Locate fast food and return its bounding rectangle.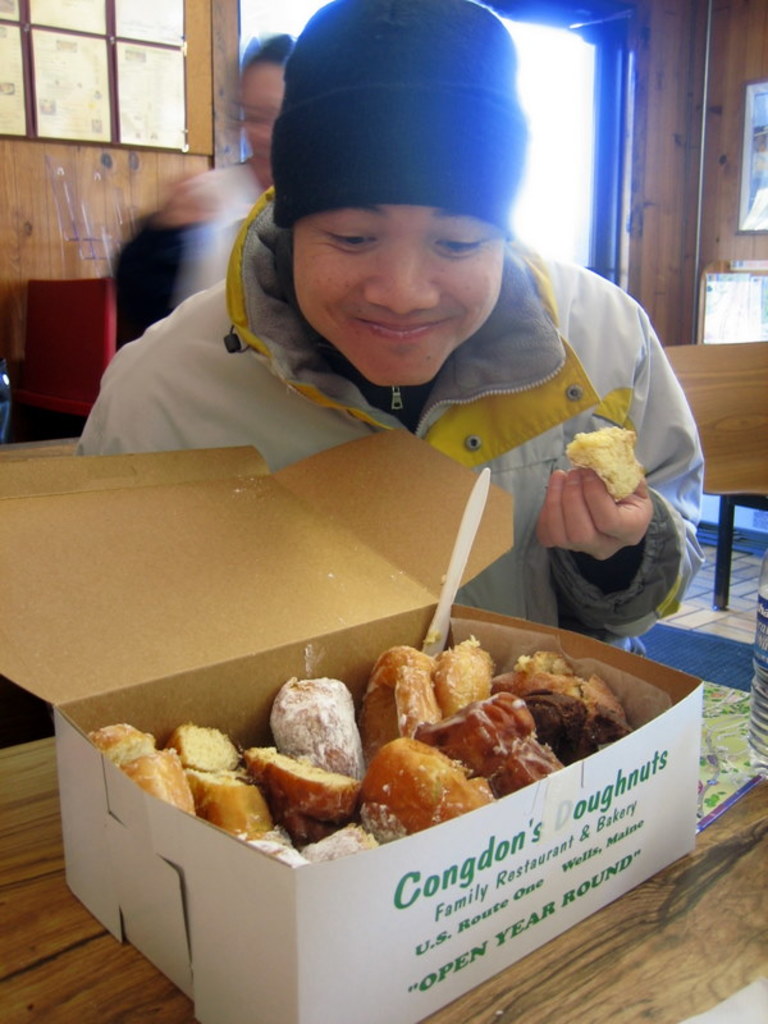
<bbox>573, 428, 636, 504</bbox>.
